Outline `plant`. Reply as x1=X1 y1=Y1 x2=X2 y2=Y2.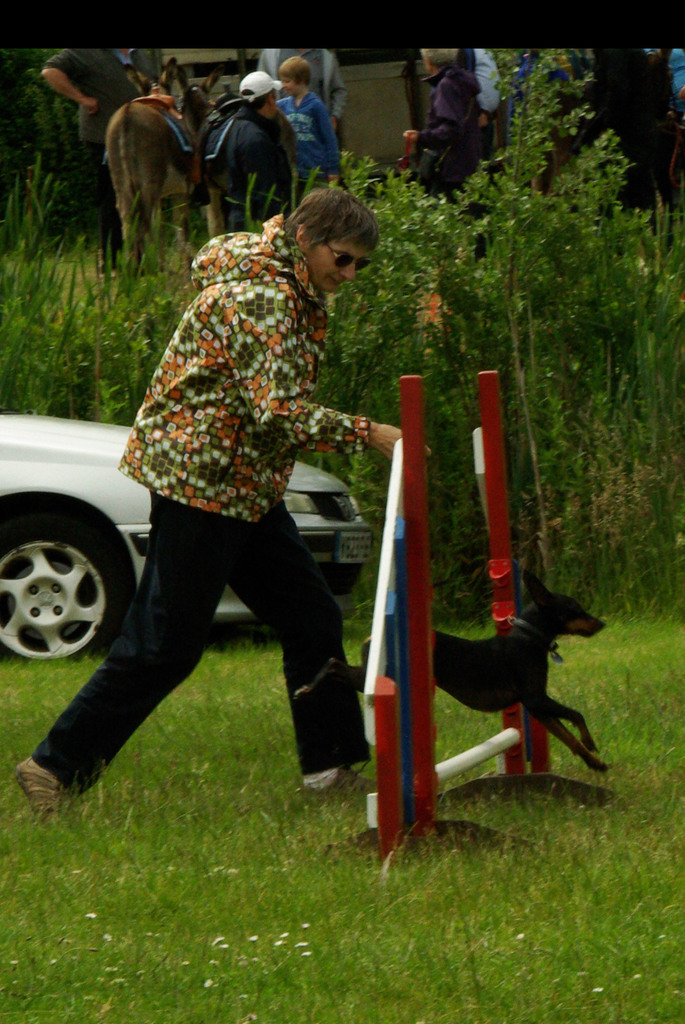
x1=0 y1=643 x2=684 y2=1023.
